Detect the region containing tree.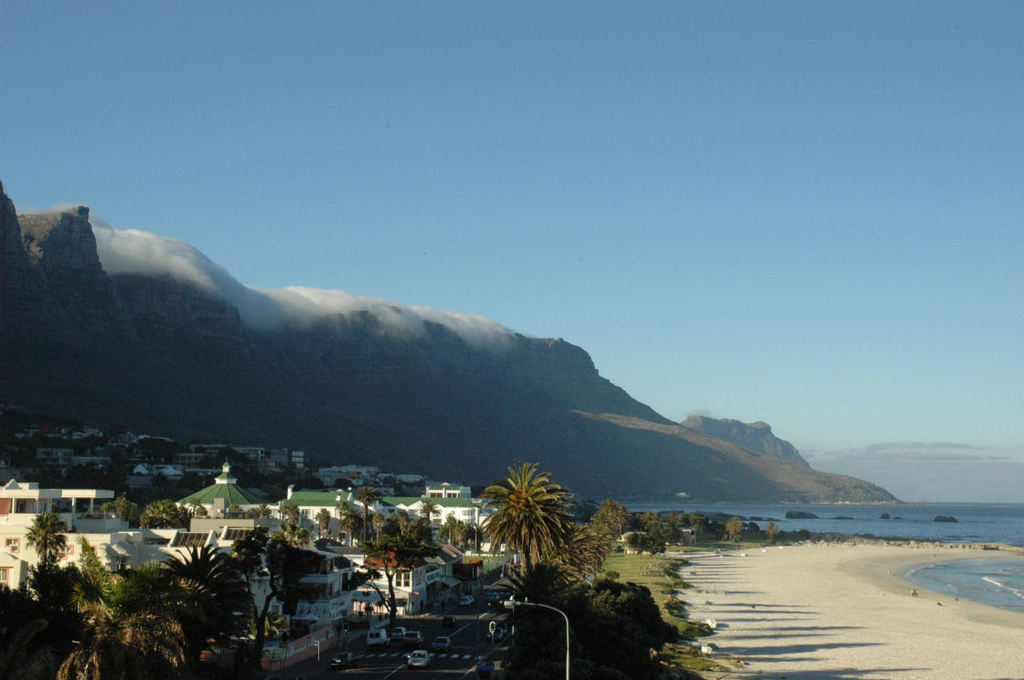
x1=660, y1=521, x2=685, y2=546.
